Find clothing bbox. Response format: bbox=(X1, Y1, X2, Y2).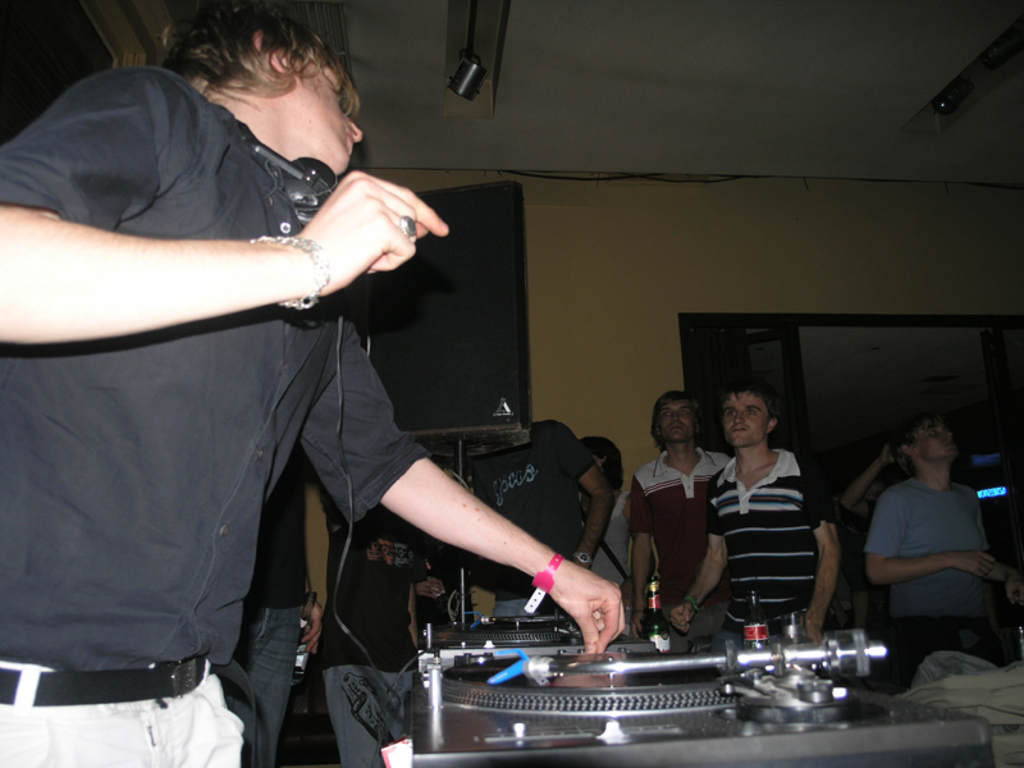
bbox=(325, 495, 435, 767).
